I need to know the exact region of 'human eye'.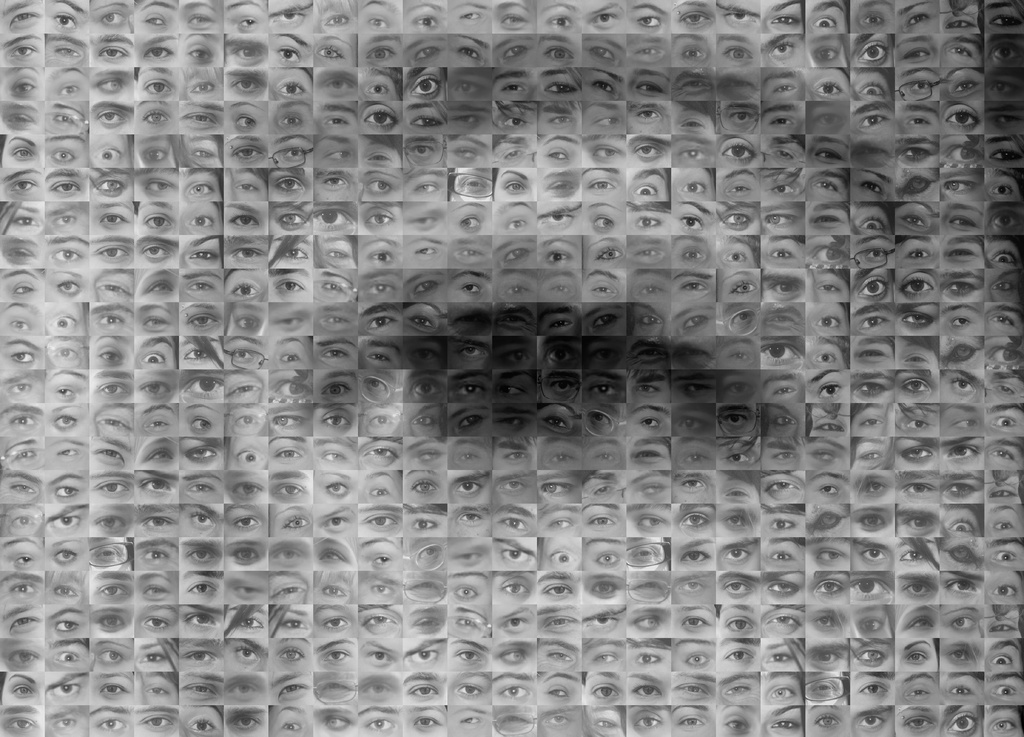
Region: crop(637, 346, 660, 362).
